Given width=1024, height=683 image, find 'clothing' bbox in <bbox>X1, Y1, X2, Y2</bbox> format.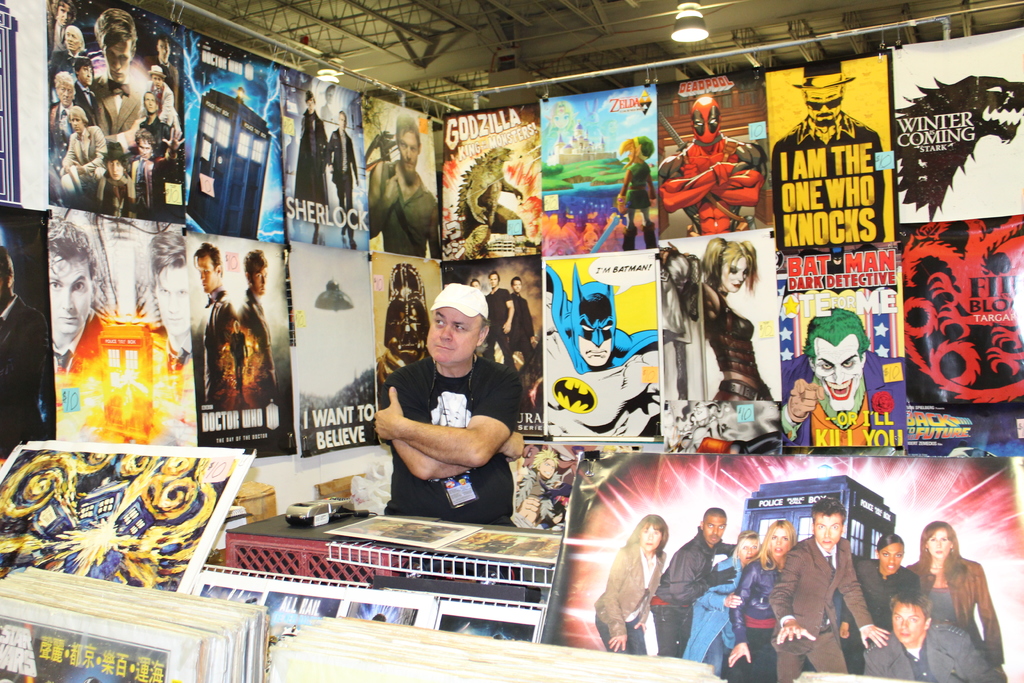
<bbox>541, 290, 673, 441</bbox>.
